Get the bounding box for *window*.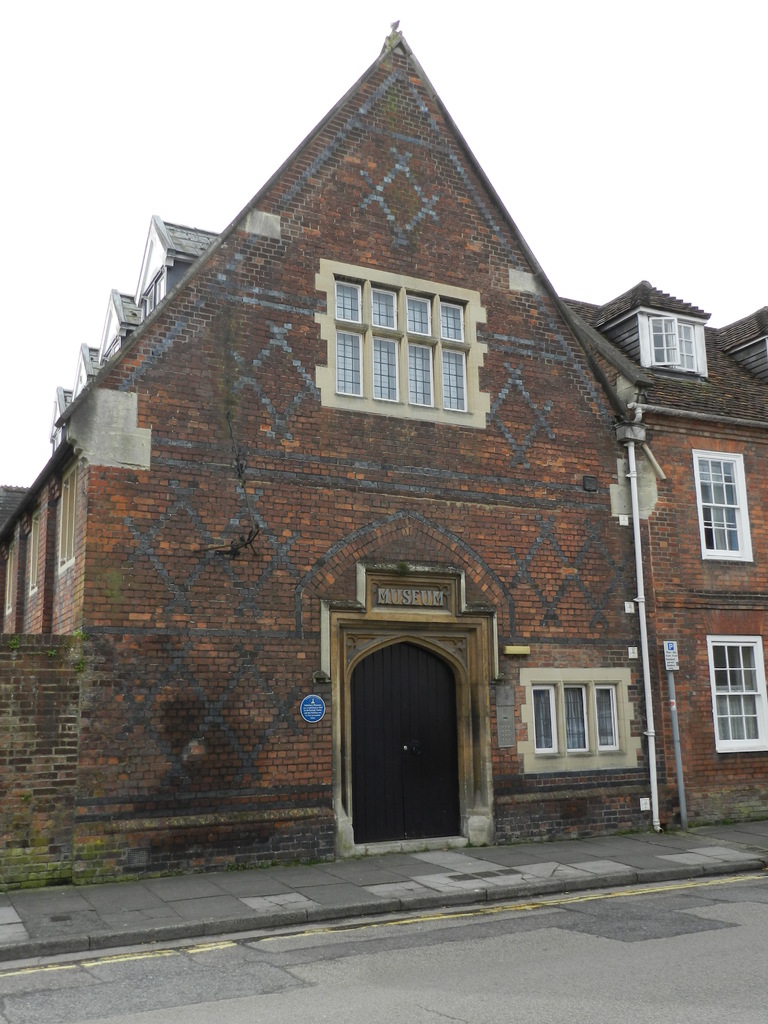
[518, 659, 639, 772].
